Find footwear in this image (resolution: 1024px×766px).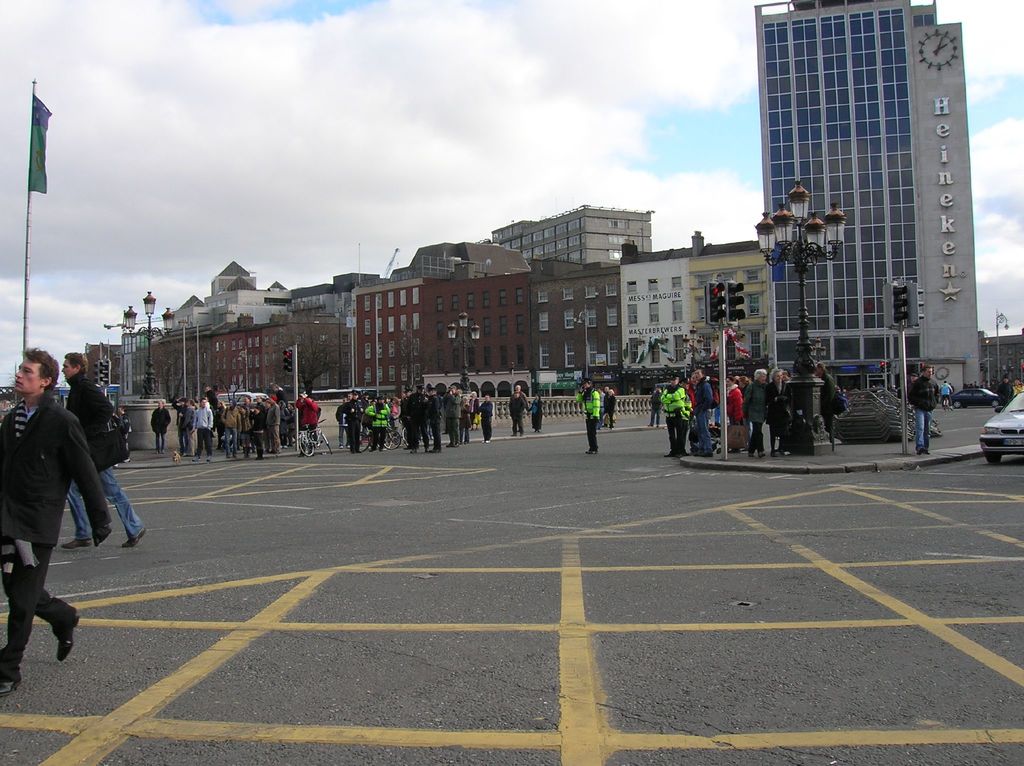
<region>663, 452, 671, 457</region>.
